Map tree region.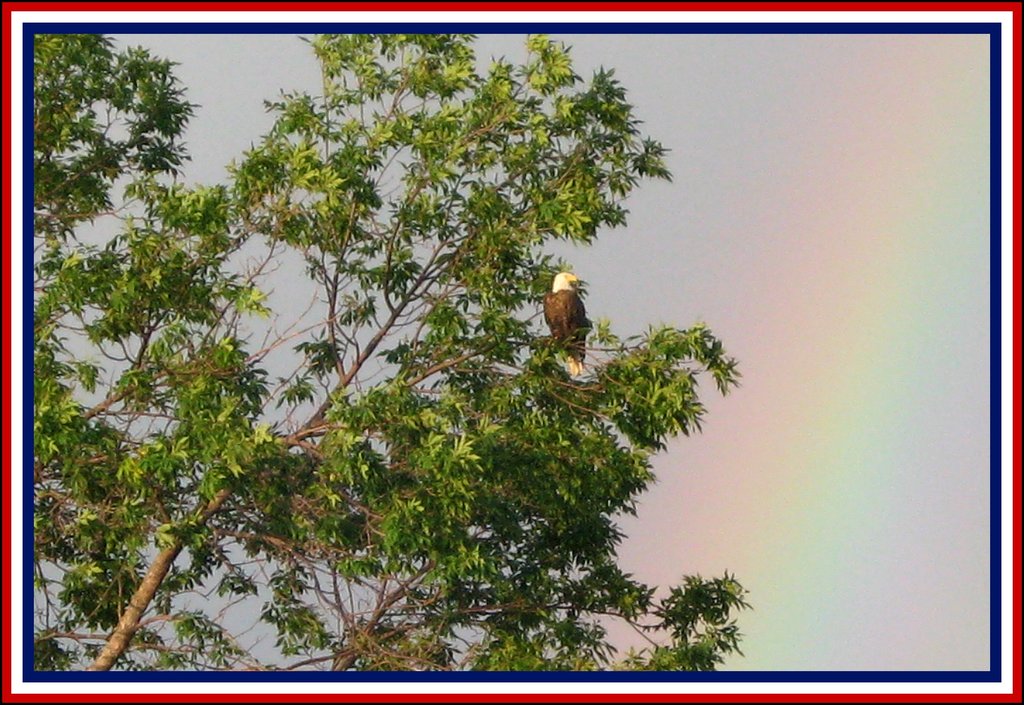
Mapped to (x1=14, y1=26, x2=769, y2=656).
